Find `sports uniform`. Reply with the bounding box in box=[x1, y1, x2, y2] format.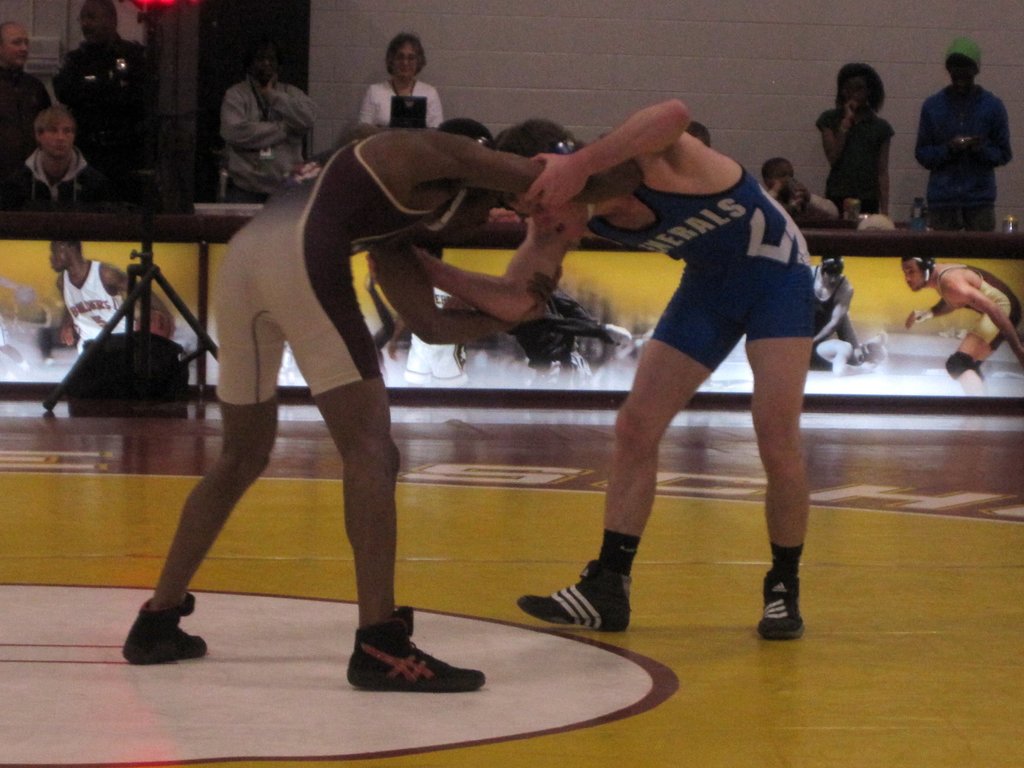
box=[815, 265, 851, 364].
